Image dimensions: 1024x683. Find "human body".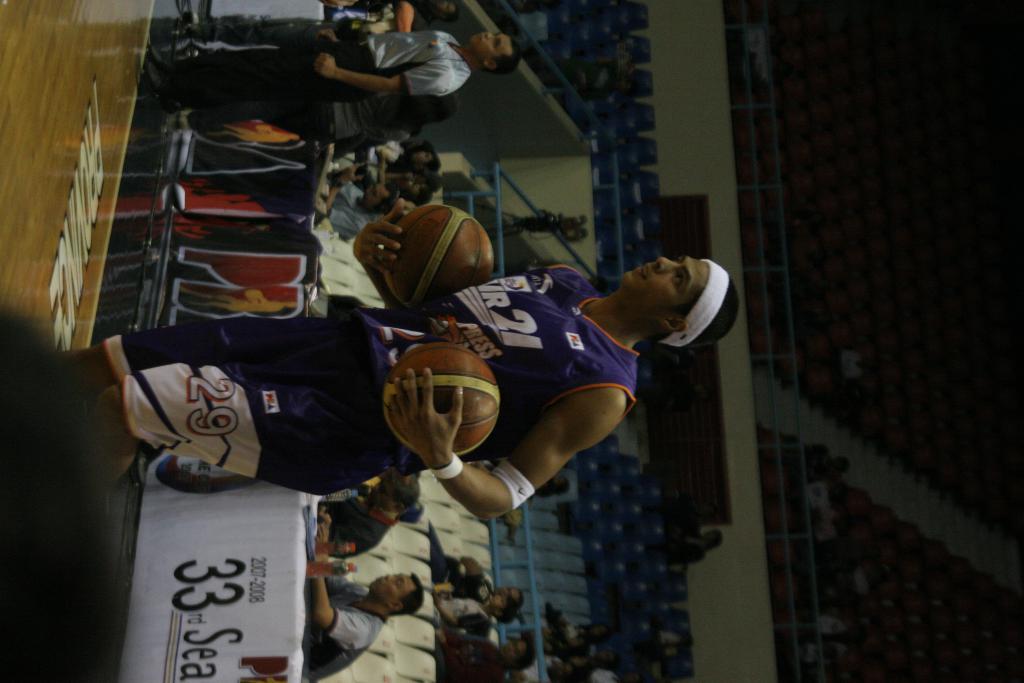
Rect(317, 486, 388, 564).
